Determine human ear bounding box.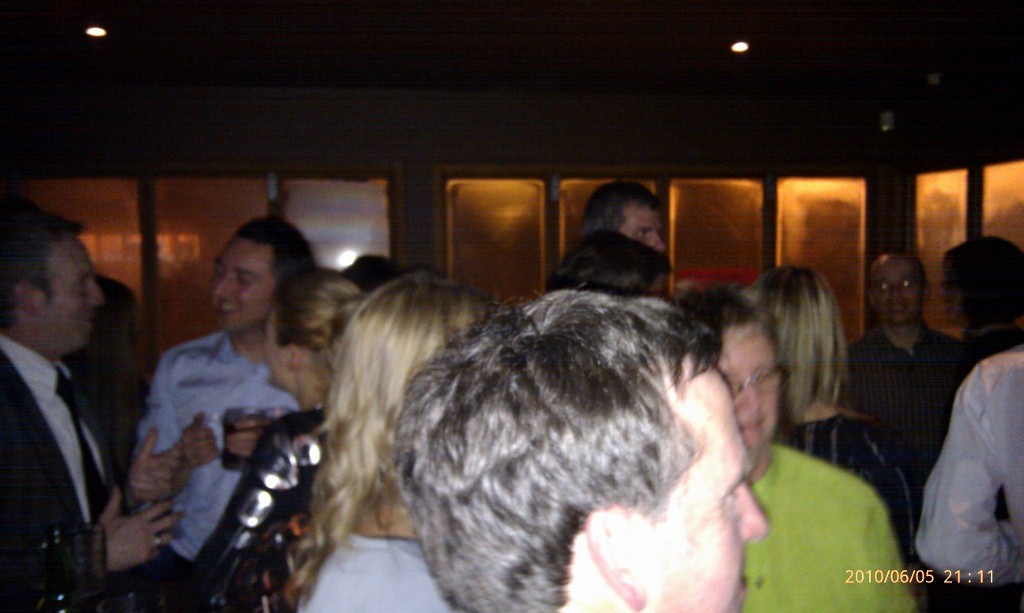
Determined: crop(289, 344, 302, 373).
